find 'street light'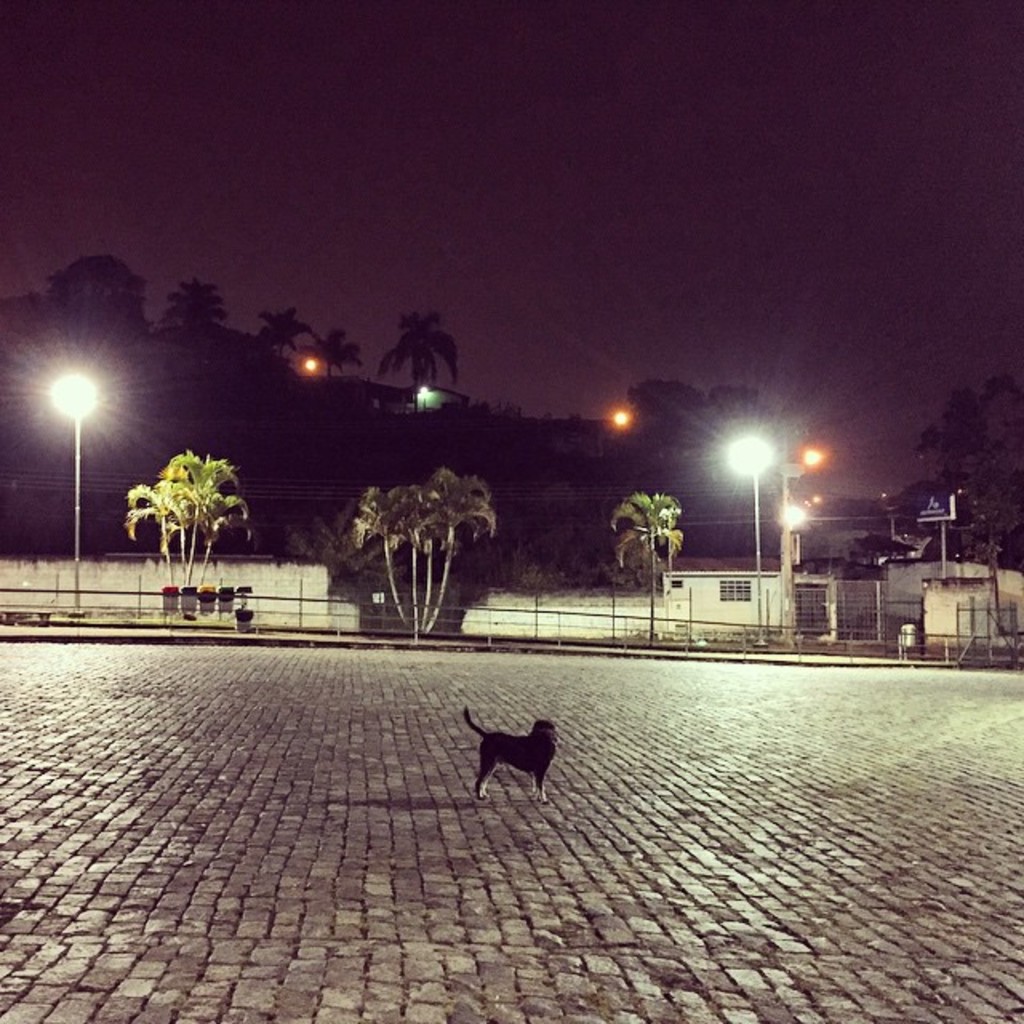
region(51, 368, 102, 610)
